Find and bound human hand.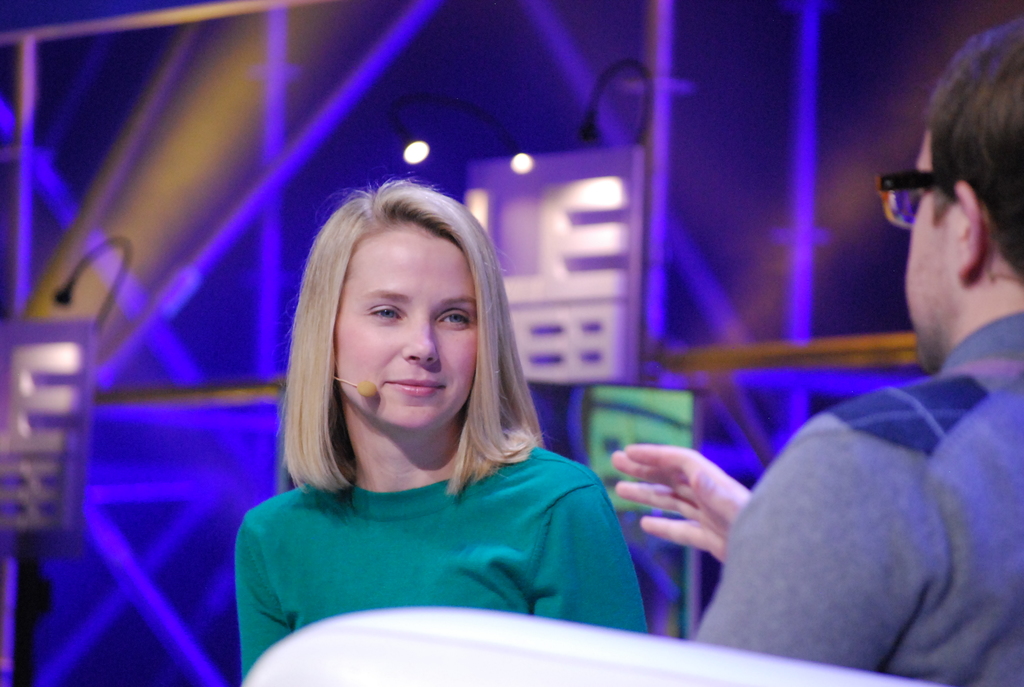
Bound: bbox=[595, 445, 771, 566].
